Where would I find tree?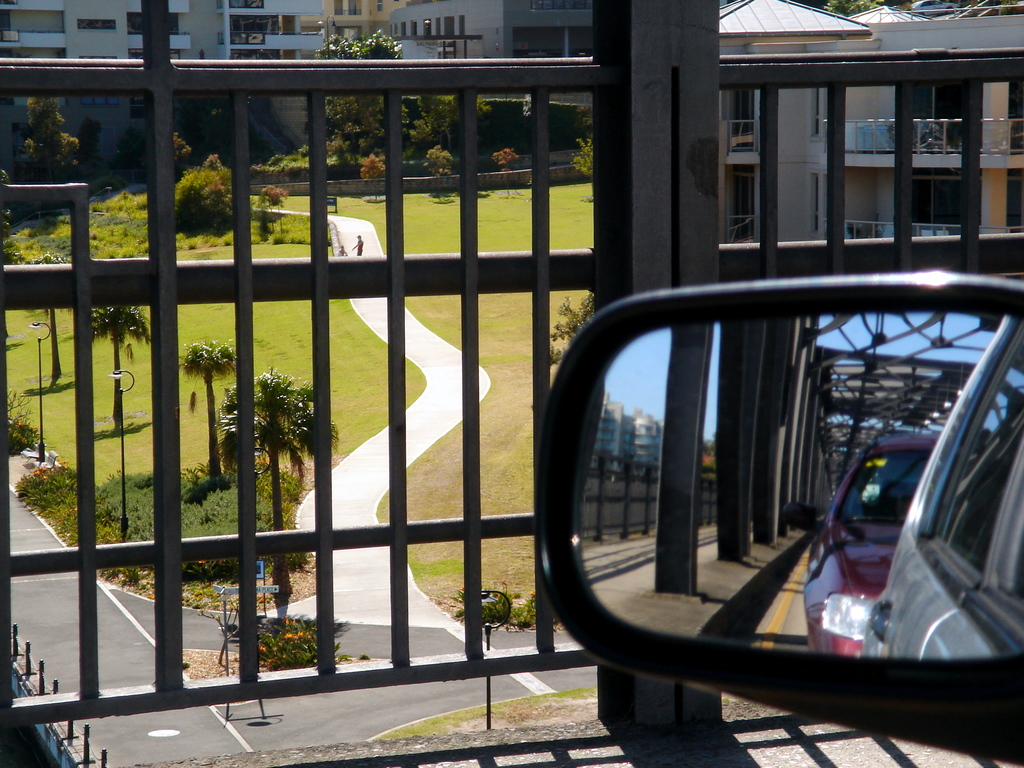
At box(7, 79, 82, 168).
